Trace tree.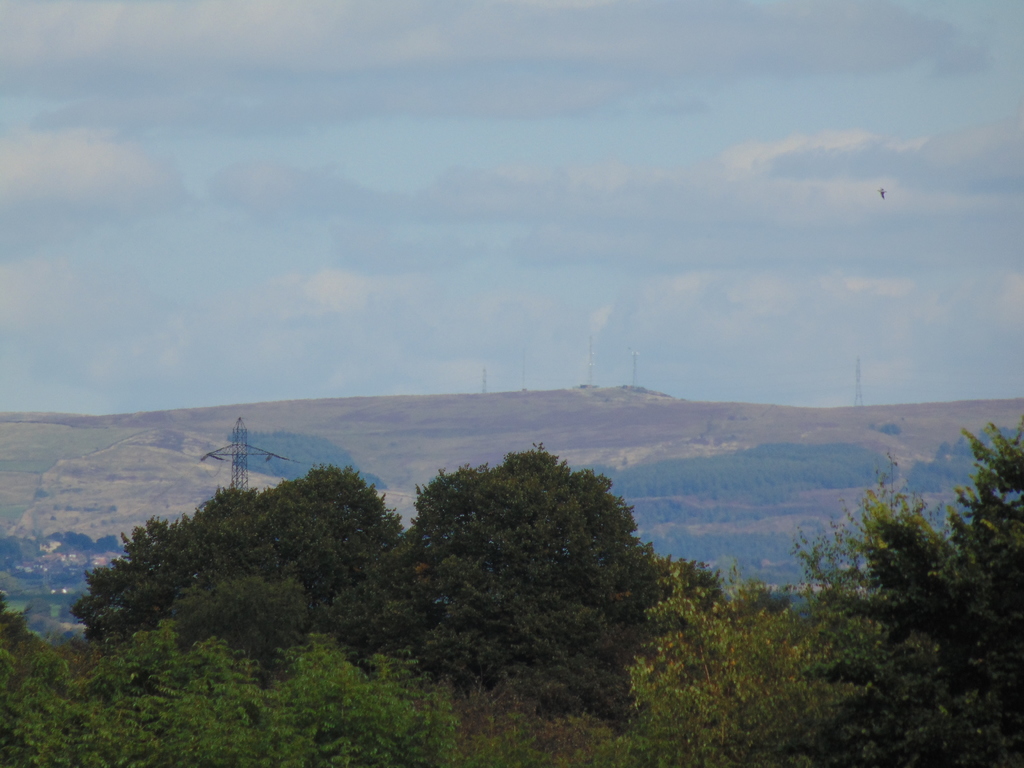
Traced to {"left": 406, "top": 442, "right": 731, "bottom": 712}.
